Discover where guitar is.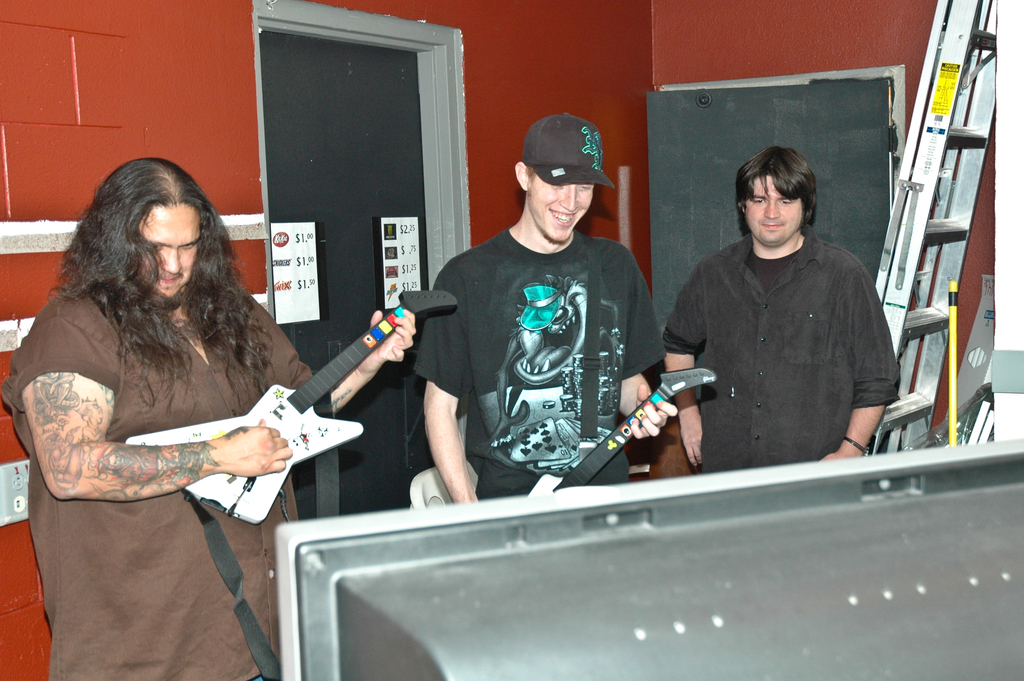
Discovered at box=[107, 306, 438, 534].
